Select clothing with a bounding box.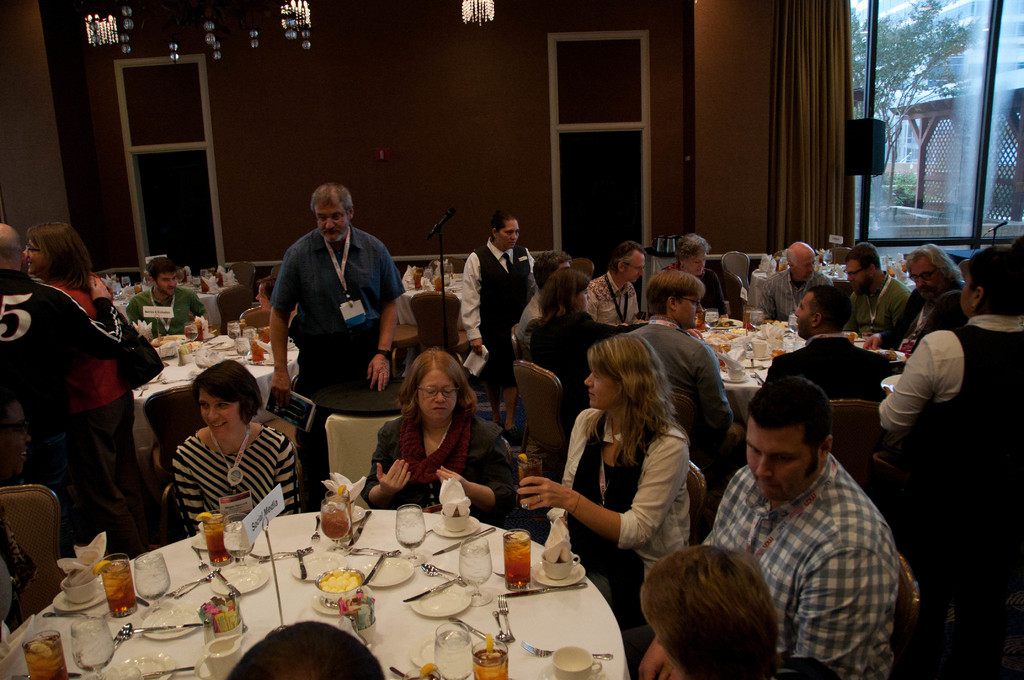
(845,274,917,345).
